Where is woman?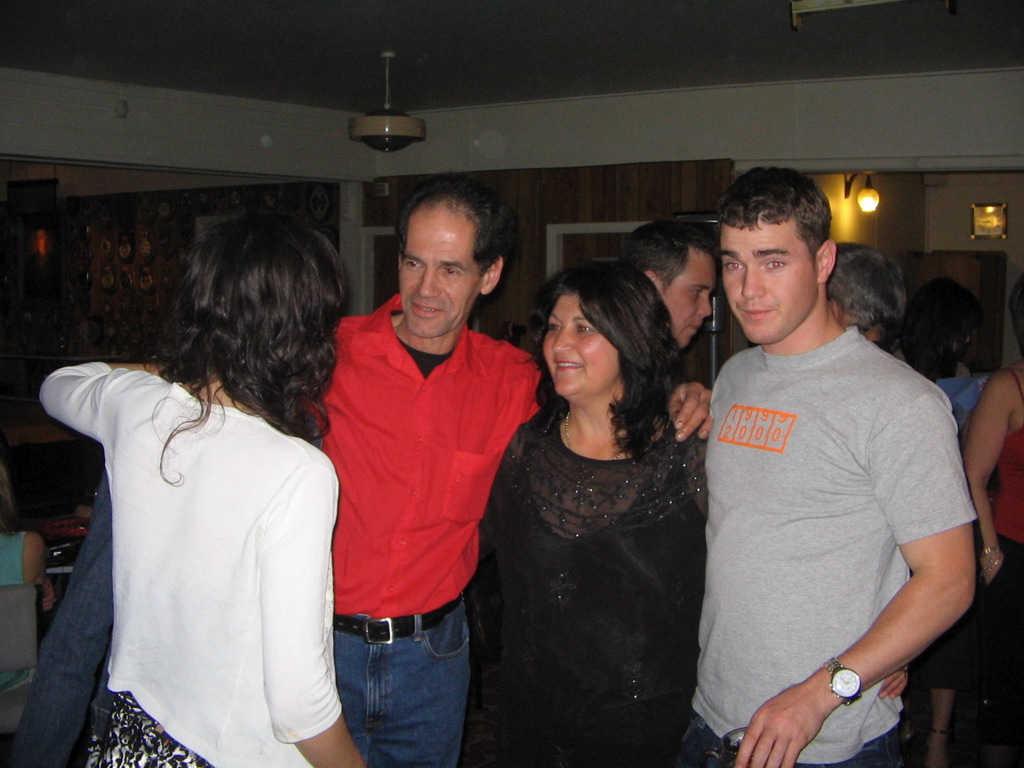
(left=965, top=278, right=1023, bottom=767).
